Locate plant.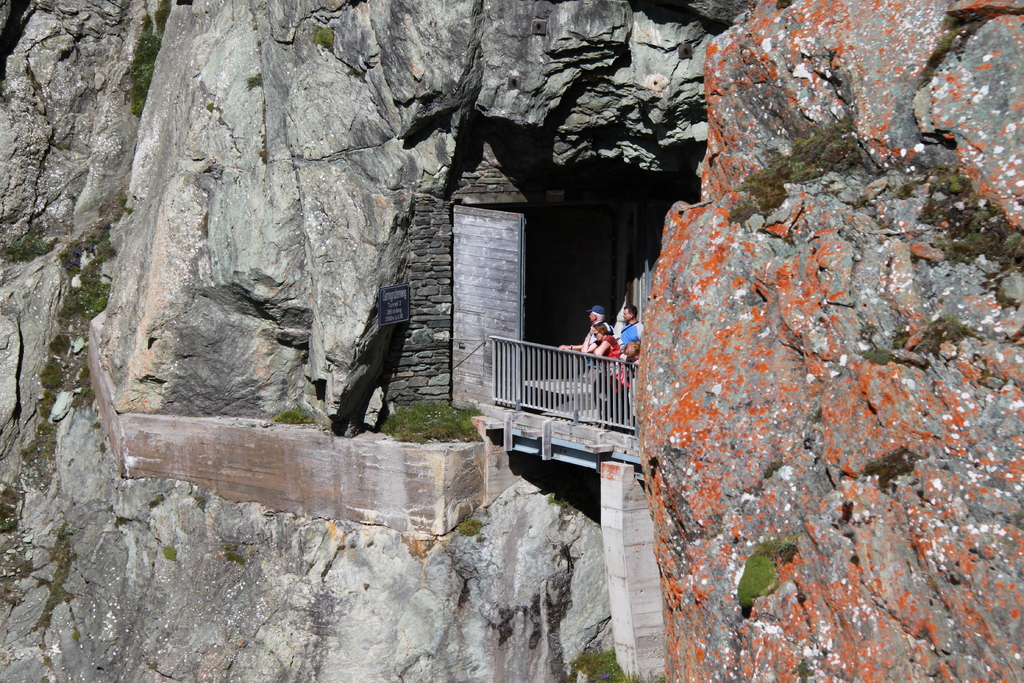
Bounding box: left=271, top=407, right=312, bottom=425.
